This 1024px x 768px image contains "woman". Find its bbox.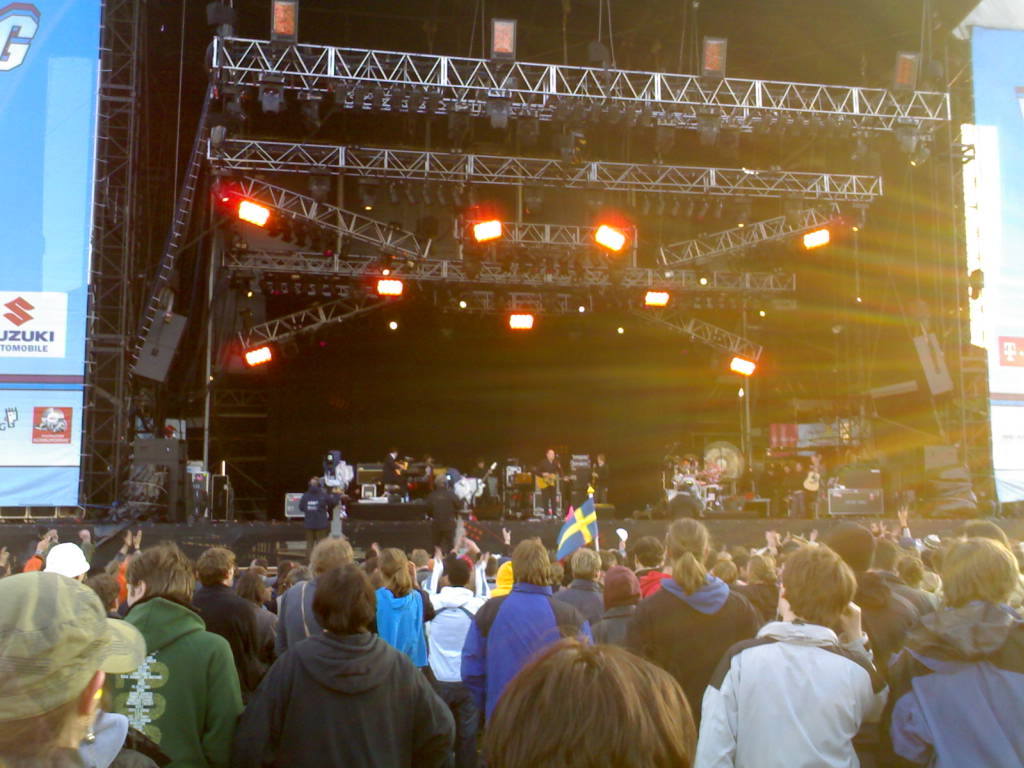
<box>2,559,137,767</box>.
